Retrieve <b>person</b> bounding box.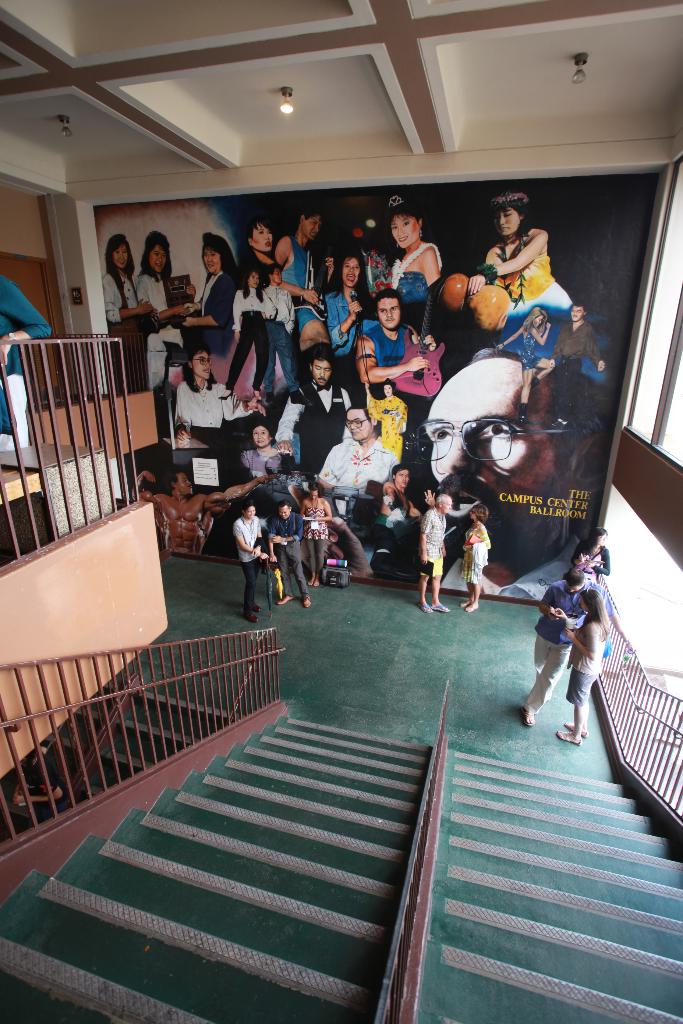
Bounding box: 567:527:616:592.
